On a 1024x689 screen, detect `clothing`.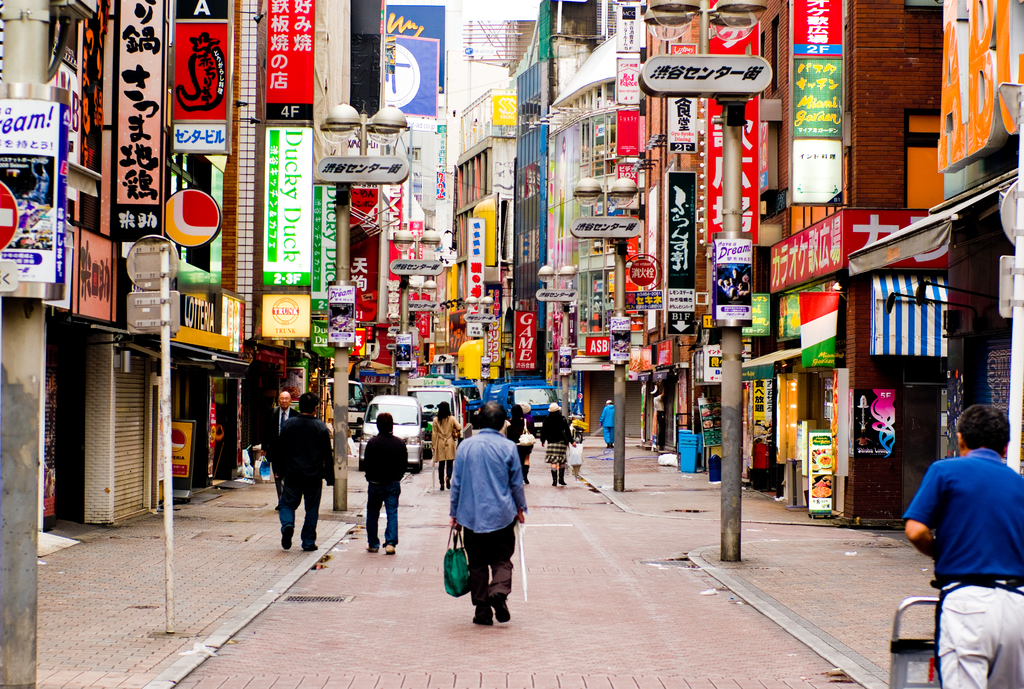
540 412 573 465.
